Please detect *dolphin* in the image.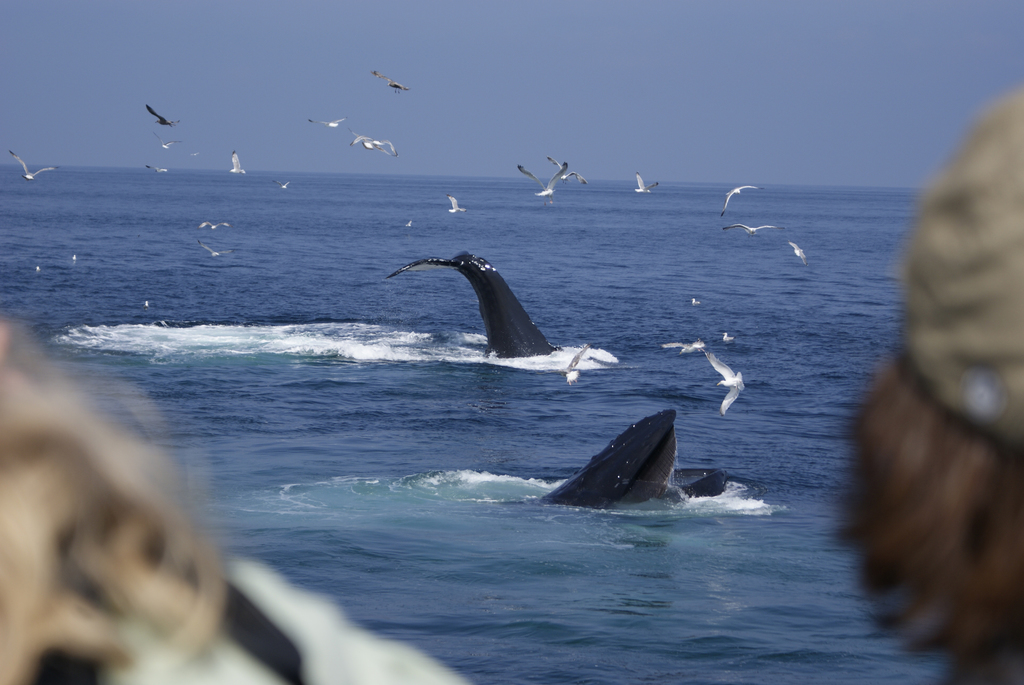
<box>508,406,724,514</box>.
